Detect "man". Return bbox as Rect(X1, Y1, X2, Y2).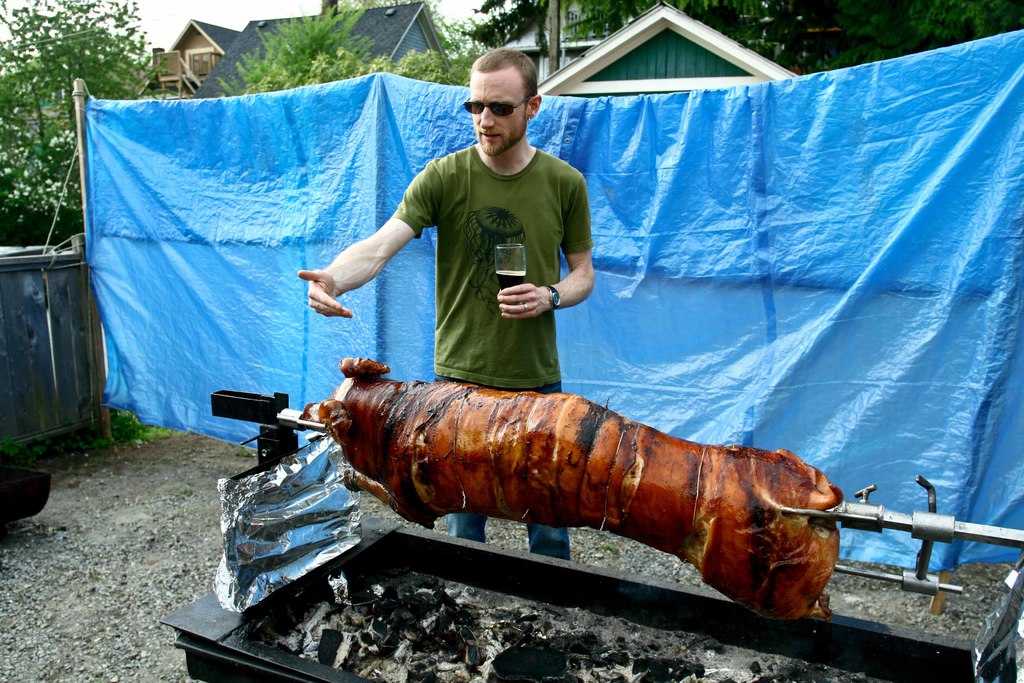
Rect(298, 46, 596, 559).
